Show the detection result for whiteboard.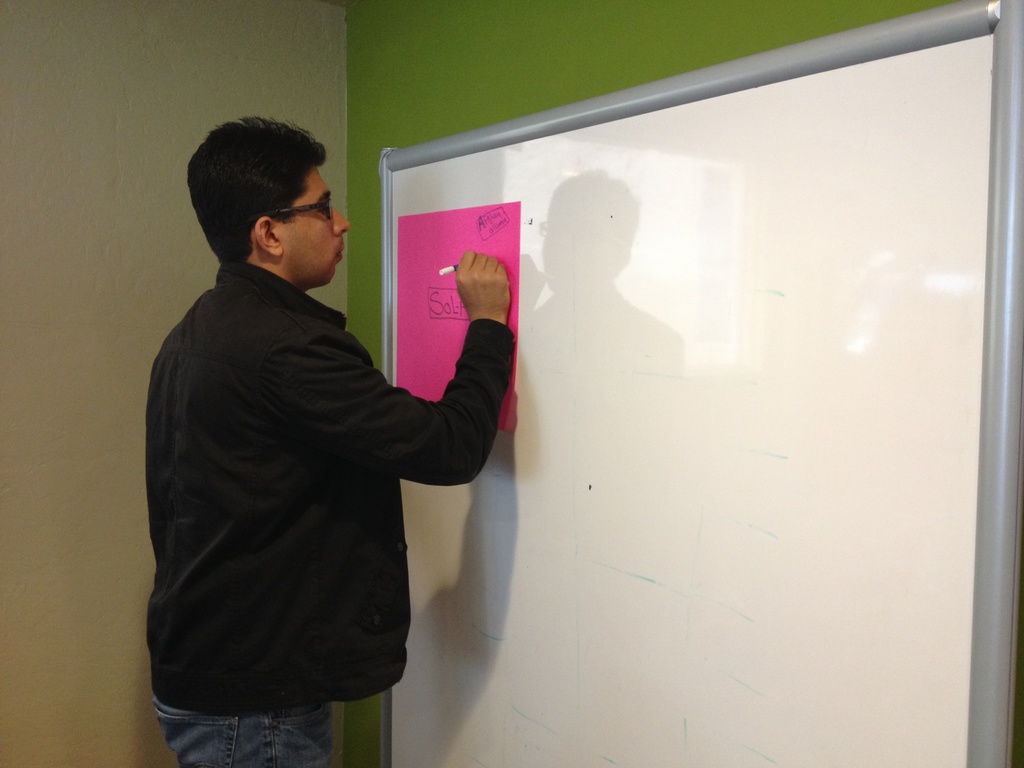
Rect(381, 0, 1023, 767).
